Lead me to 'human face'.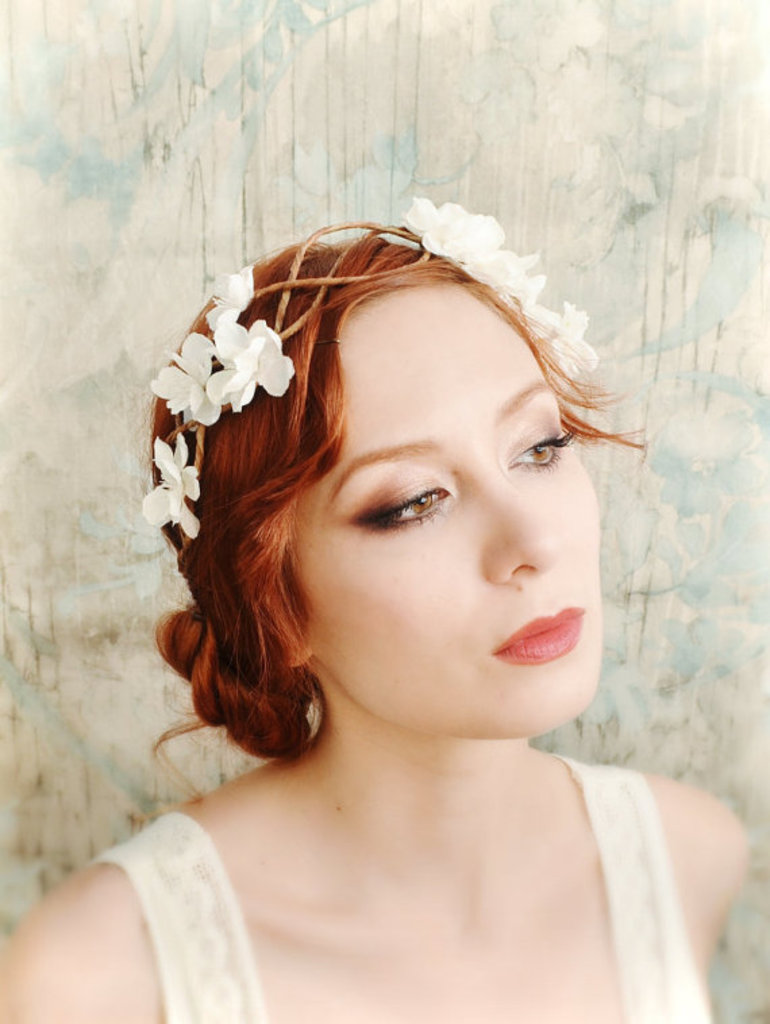
Lead to [299,284,597,744].
